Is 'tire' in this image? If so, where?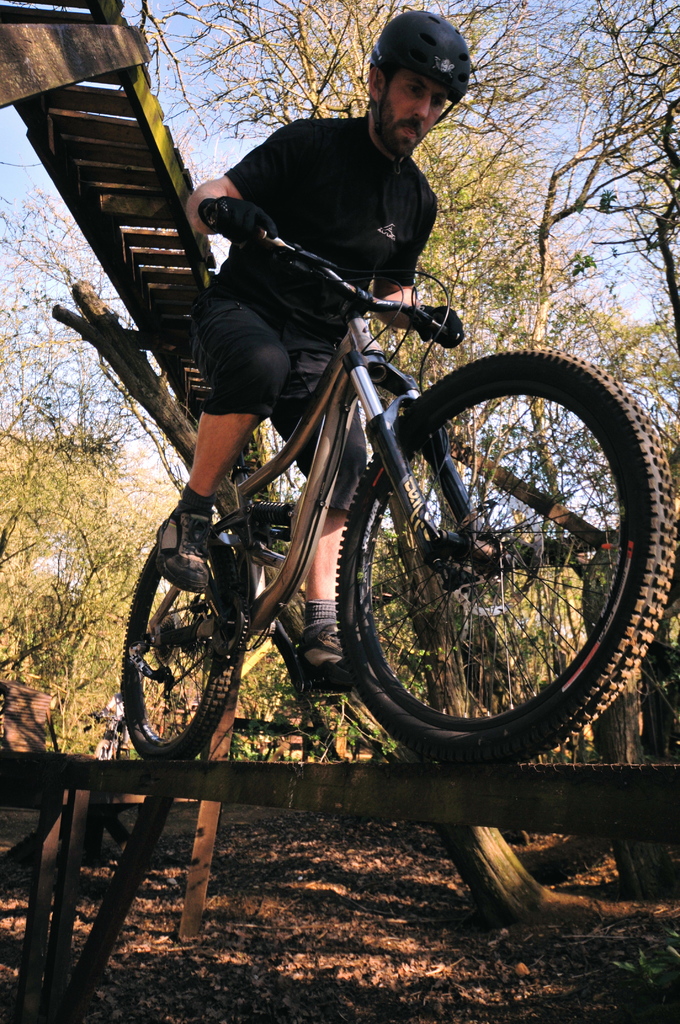
Yes, at <box>326,341,635,761</box>.
